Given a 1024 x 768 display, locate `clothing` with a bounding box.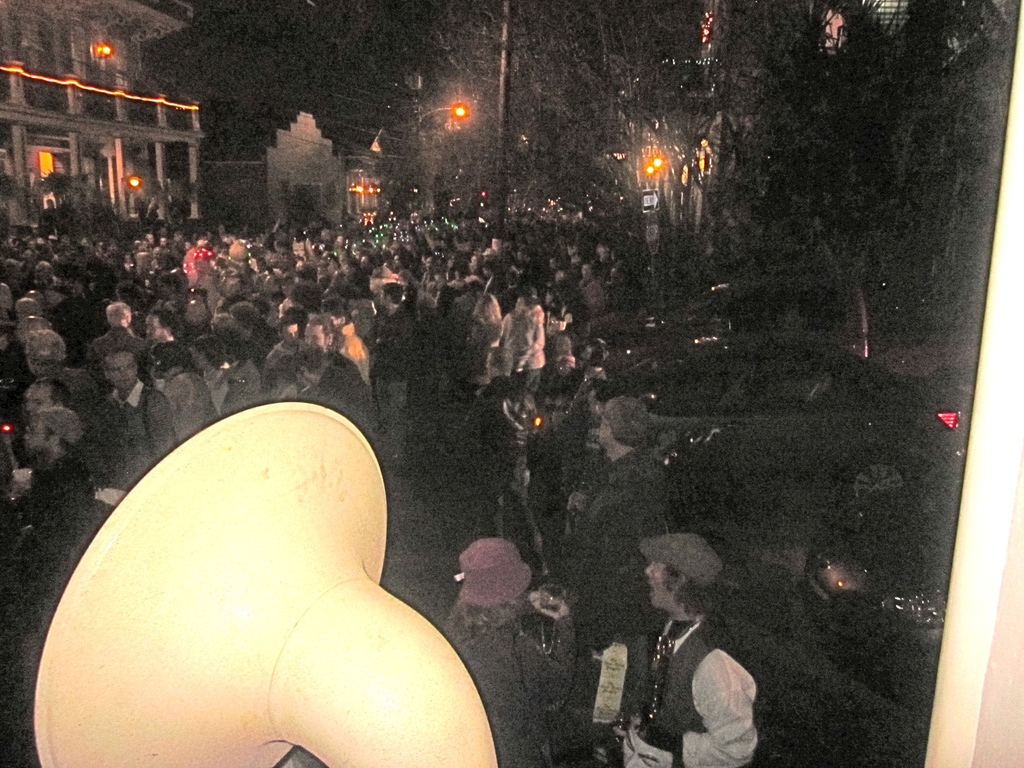
Located: x1=617, y1=572, x2=764, y2=761.
